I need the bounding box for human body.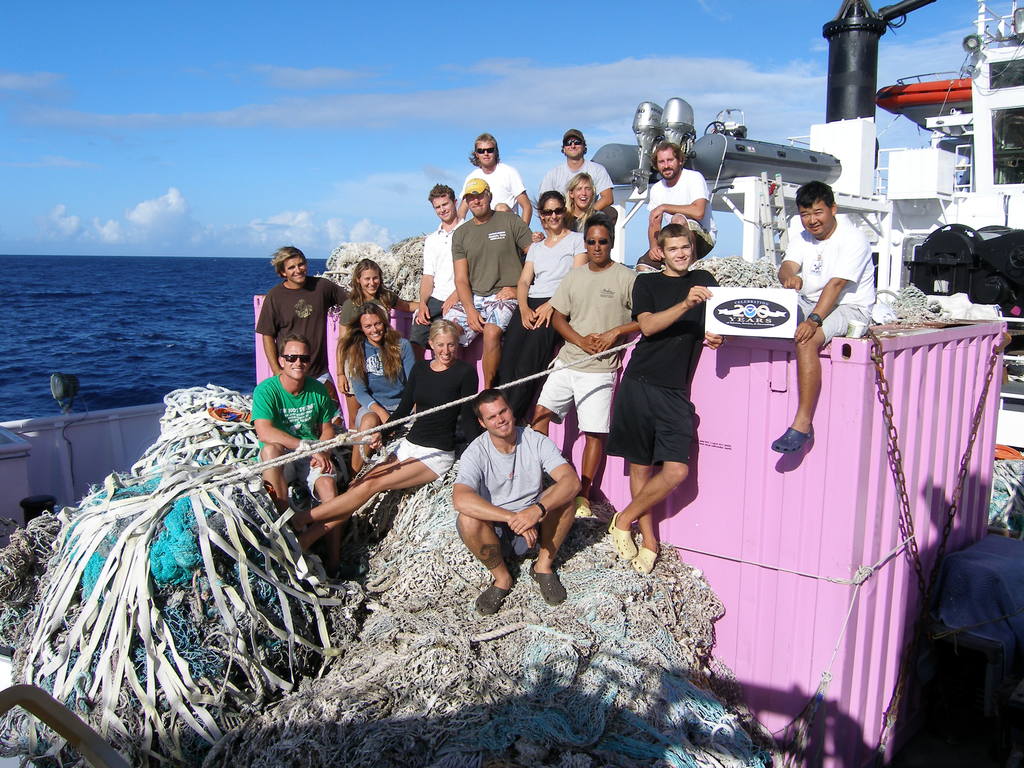
Here it is: {"left": 431, "top": 207, "right": 531, "bottom": 379}.
